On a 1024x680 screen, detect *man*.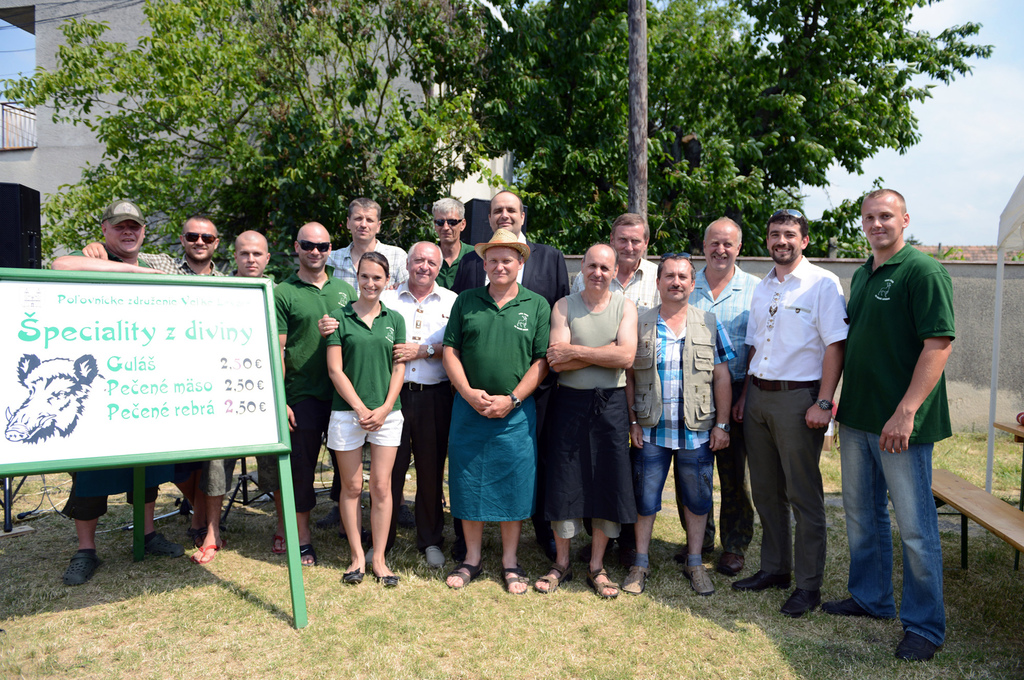
bbox=(82, 224, 221, 547).
